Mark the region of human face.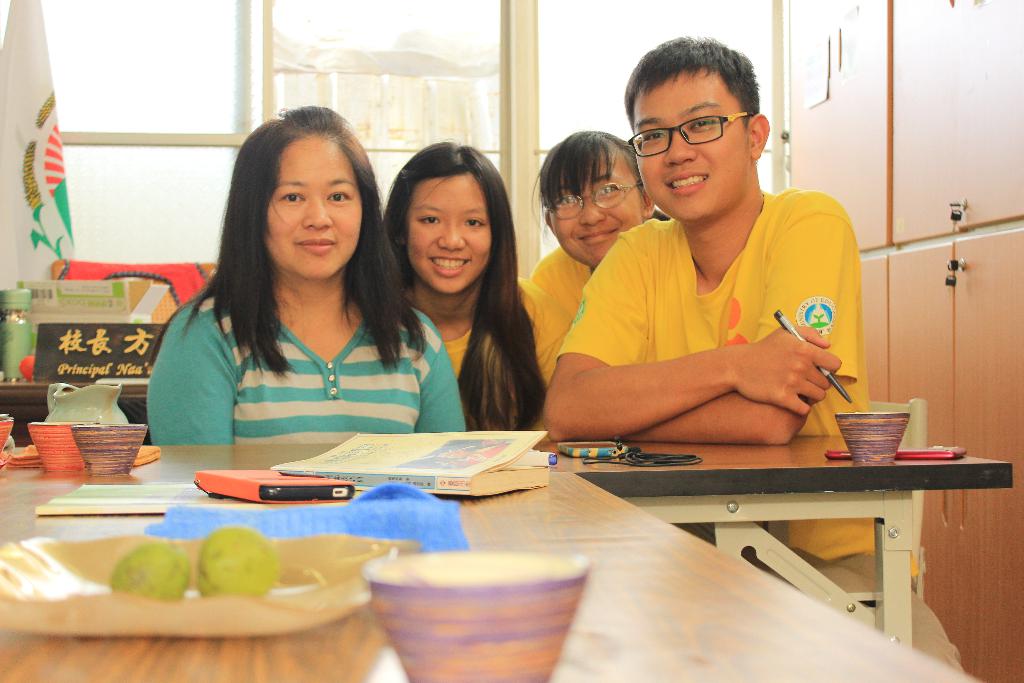
Region: (left=547, top=145, right=646, bottom=264).
